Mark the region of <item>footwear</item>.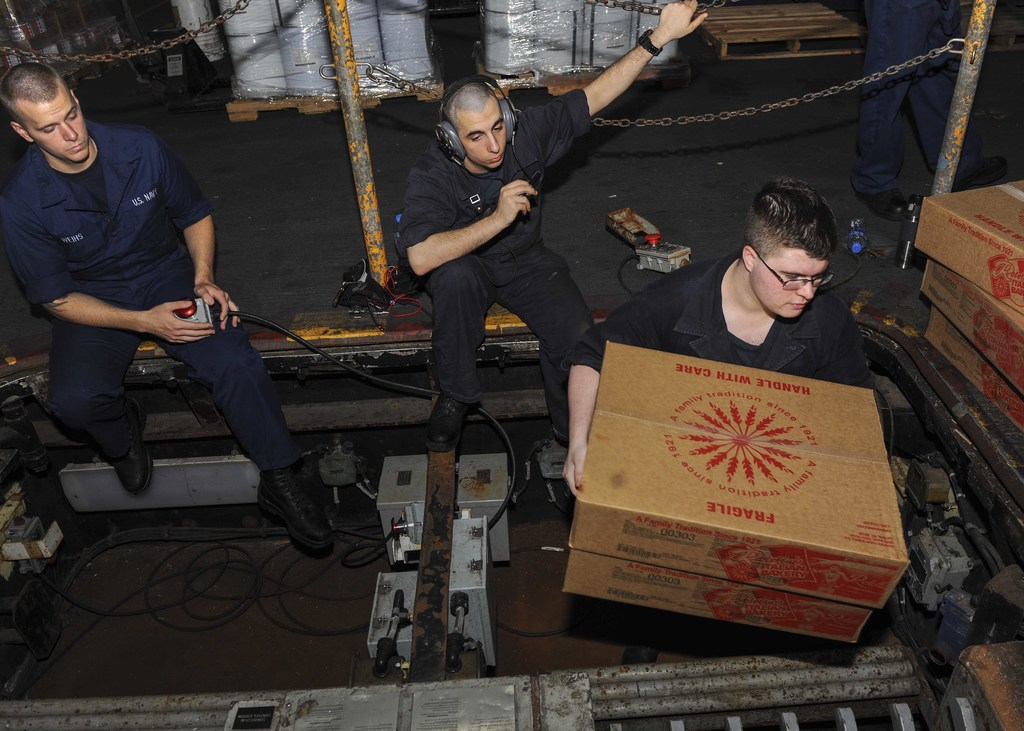
Region: bbox(420, 393, 470, 453).
